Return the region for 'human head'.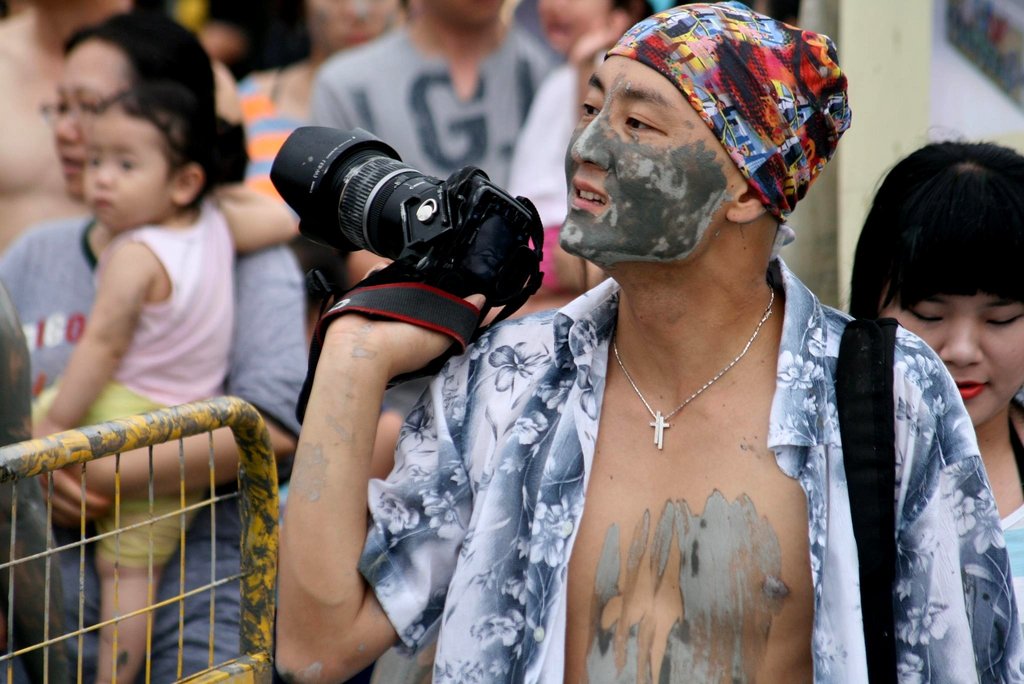
843/142/1023/426.
